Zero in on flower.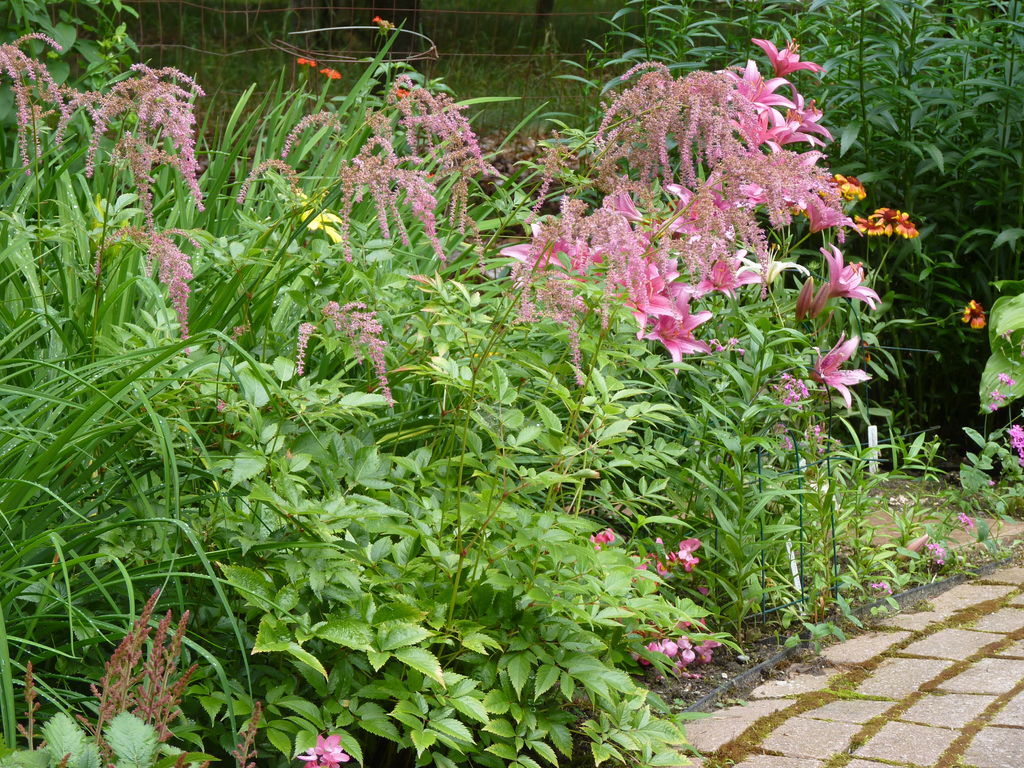
Zeroed in: {"x1": 662, "y1": 600, "x2": 727, "y2": 675}.
